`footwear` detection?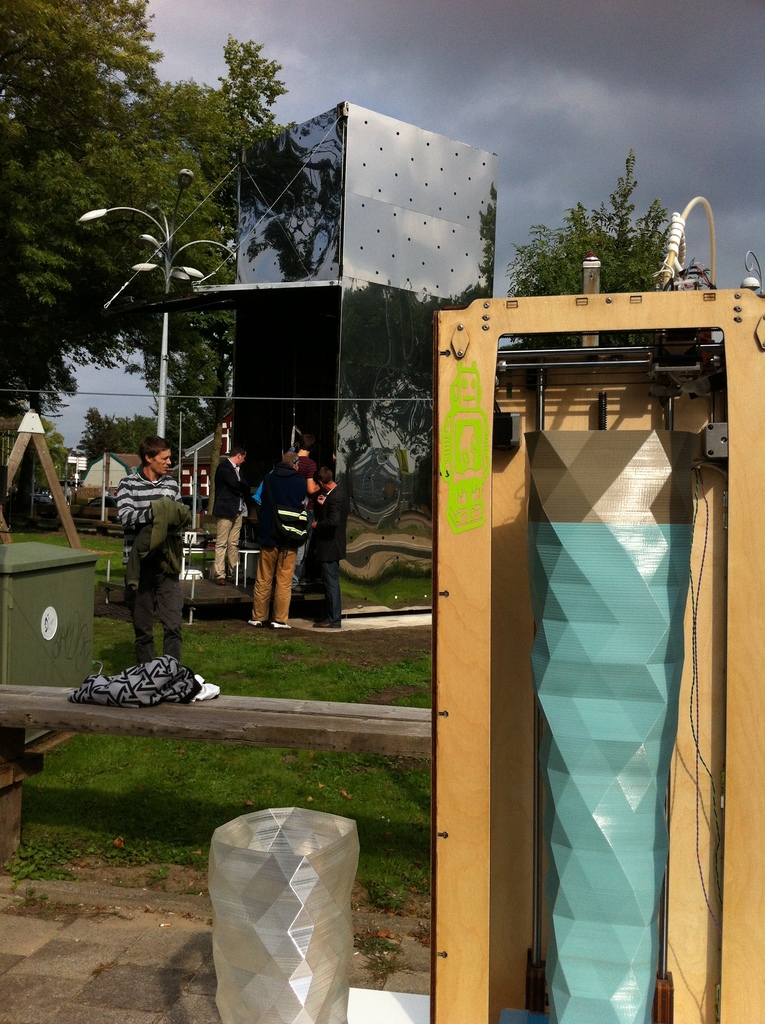
<bbox>316, 618, 342, 628</bbox>
